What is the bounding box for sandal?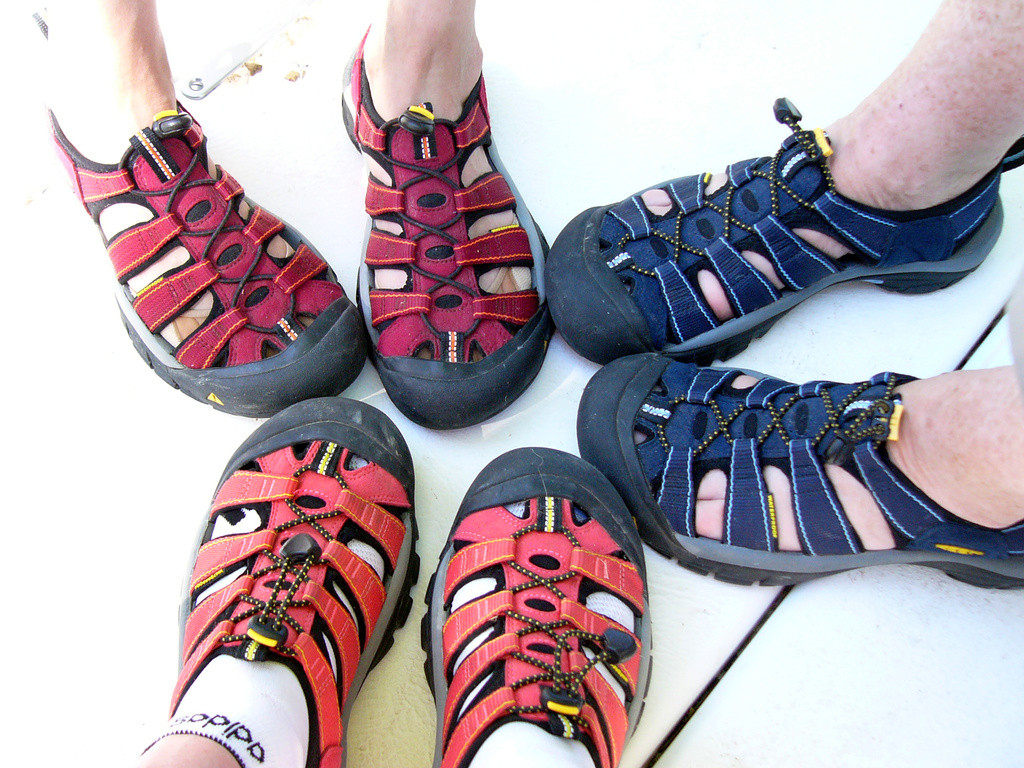
locate(49, 107, 370, 419).
